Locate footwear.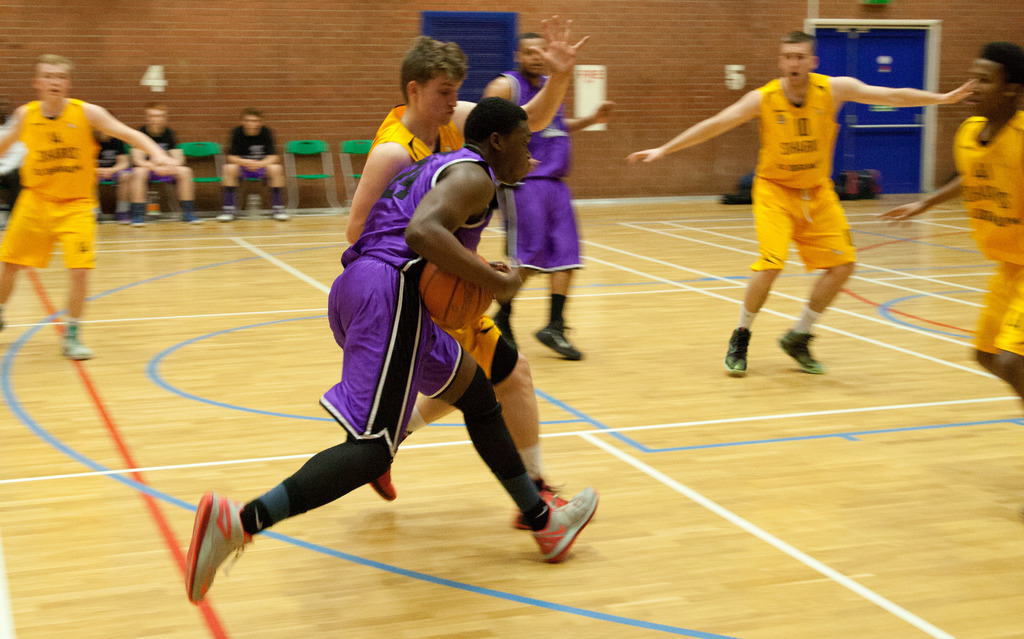
Bounding box: {"left": 538, "top": 322, "right": 586, "bottom": 361}.
